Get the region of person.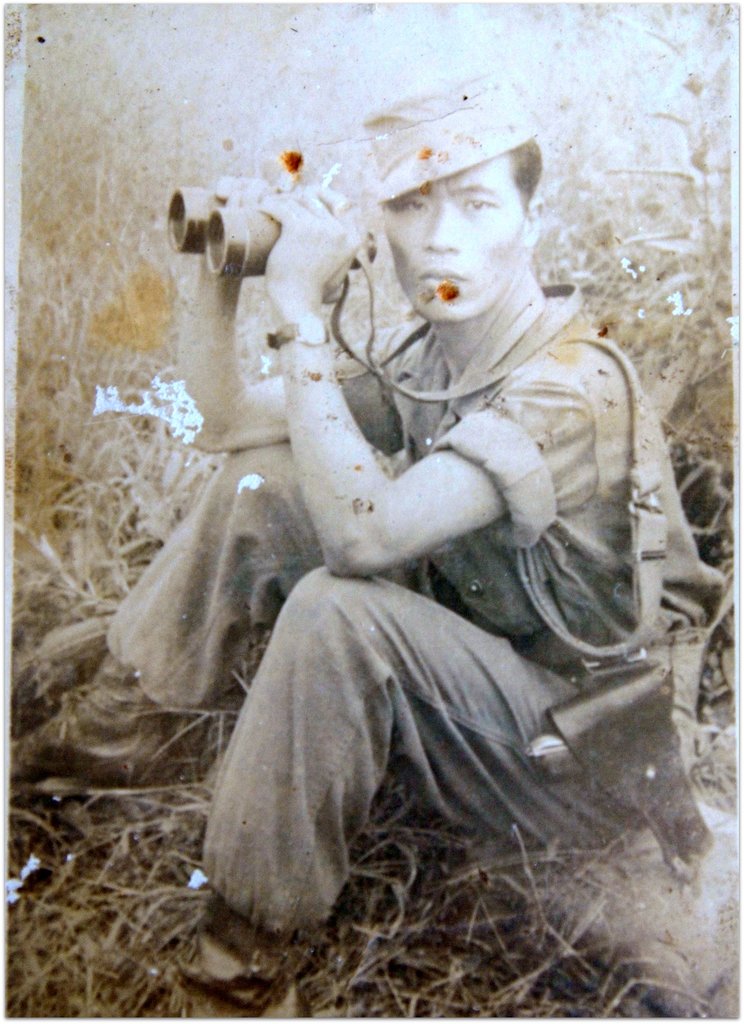
BBox(6, 54, 722, 1023).
